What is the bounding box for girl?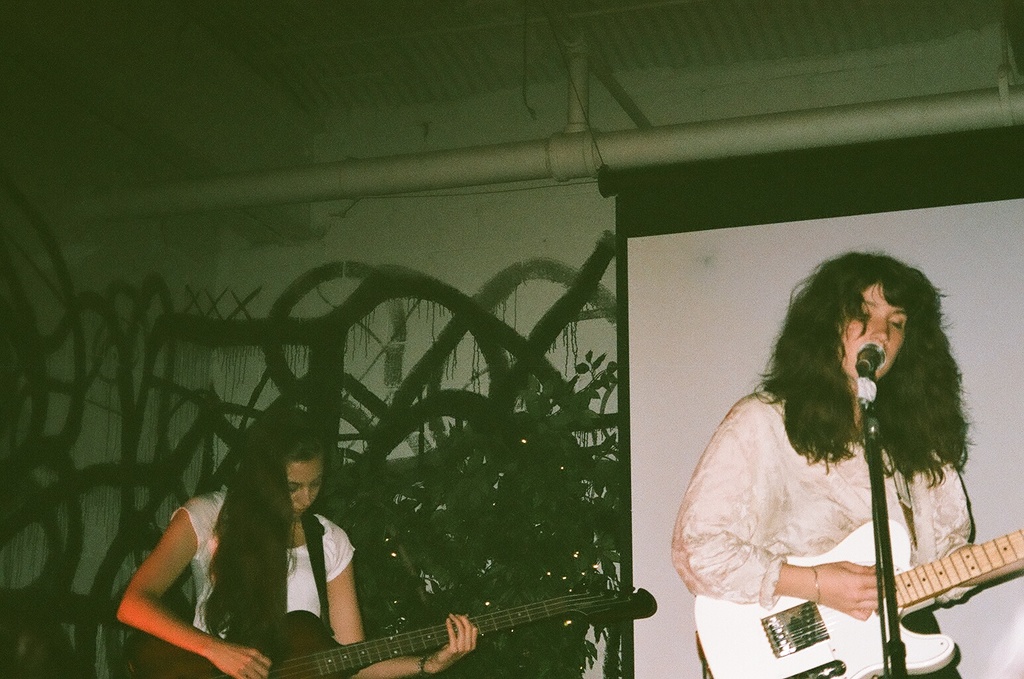
(675,254,970,676).
